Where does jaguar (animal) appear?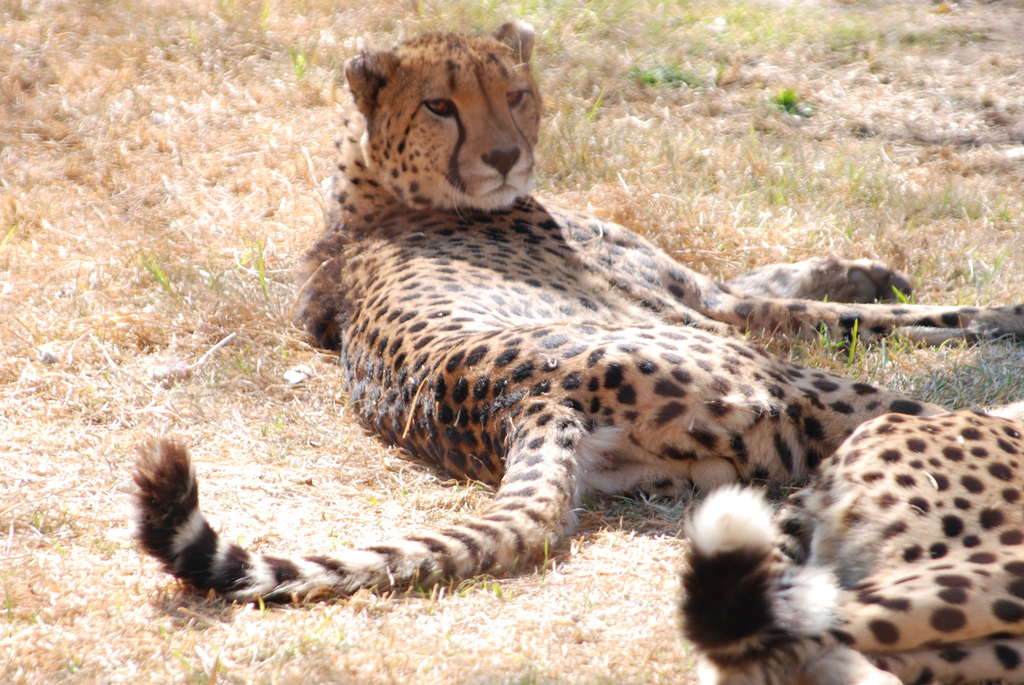
Appears at (left=675, top=404, right=1023, bottom=684).
